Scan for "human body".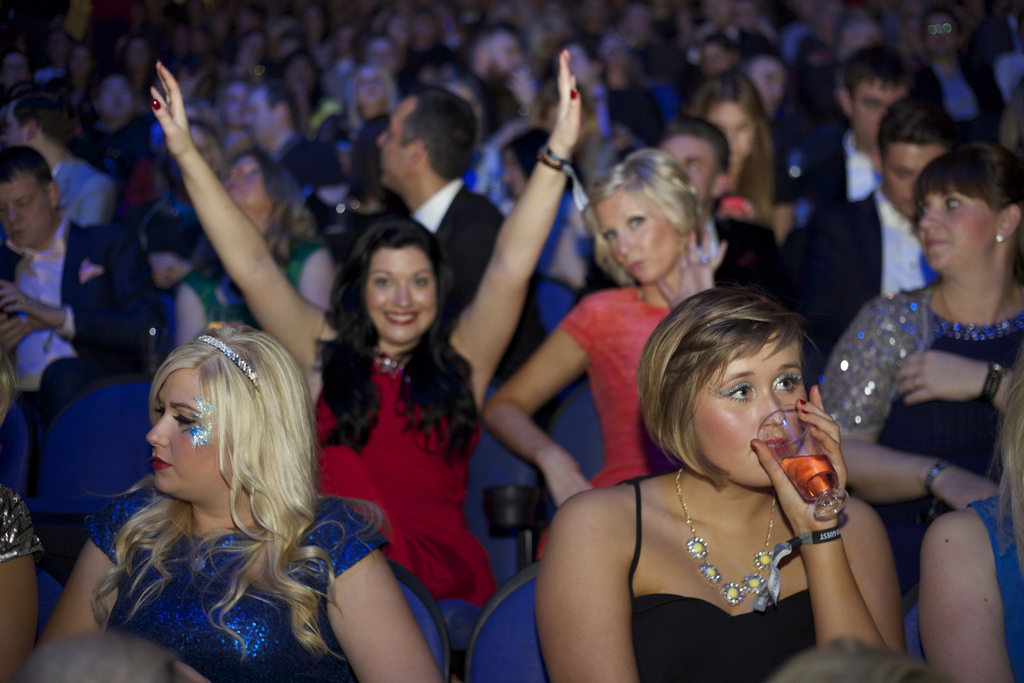
Scan result: Rect(158, 147, 340, 357).
